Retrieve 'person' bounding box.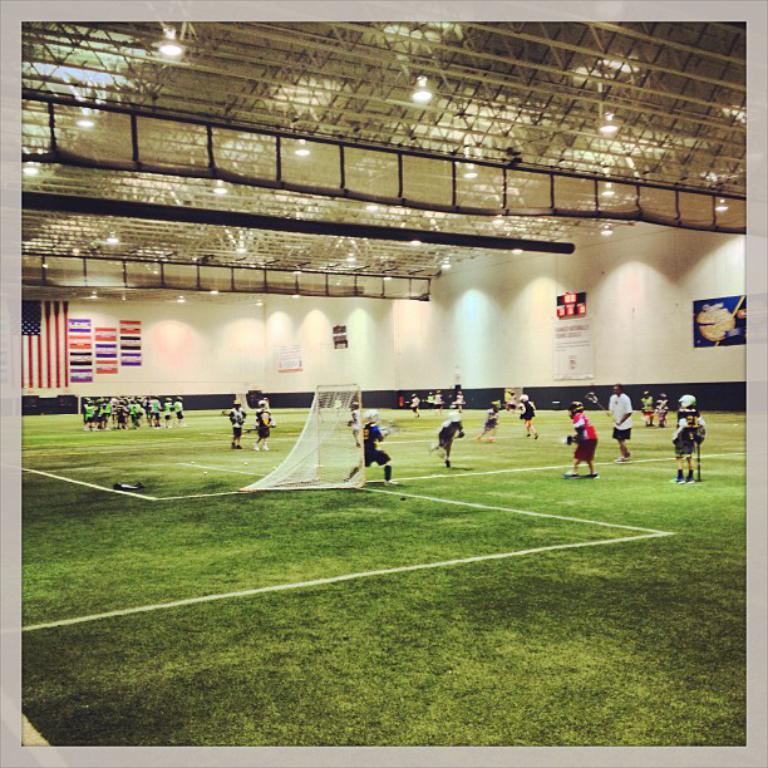
Bounding box: left=228, top=400, right=246, bottom=451.
